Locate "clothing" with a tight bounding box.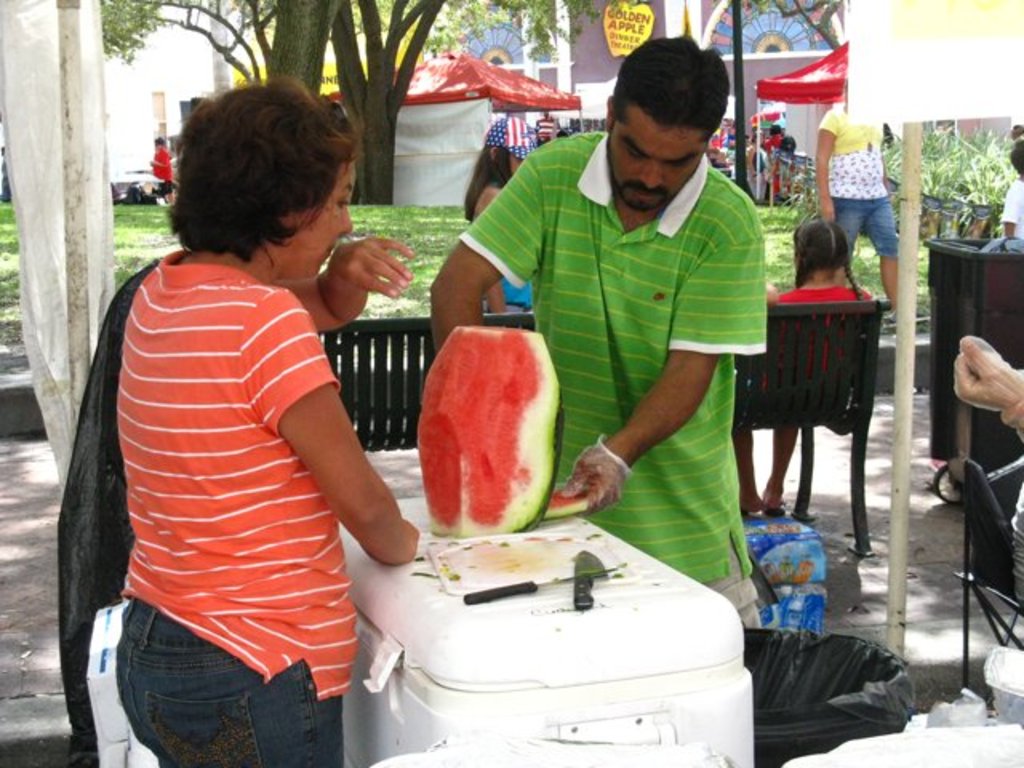
left=115, top=272, right=342, bottom=766.
